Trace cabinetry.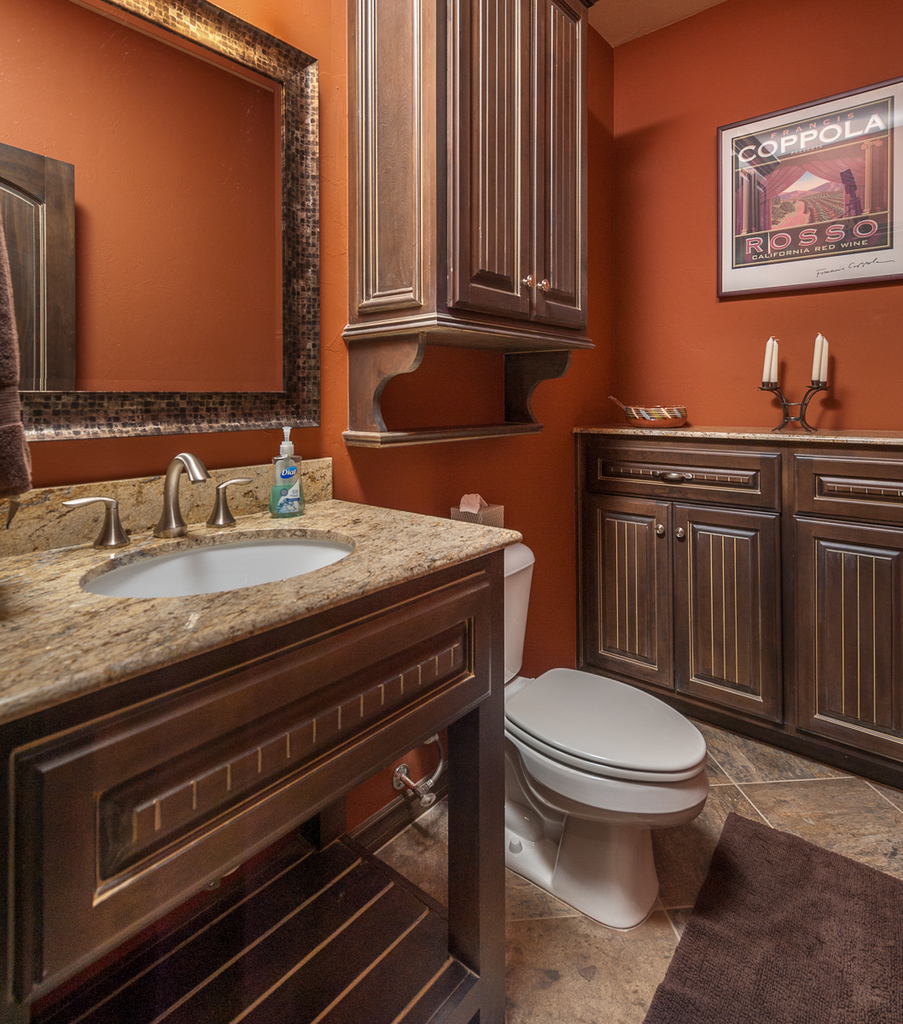
Traced to bbox=[0, 533, 525, 1023].
